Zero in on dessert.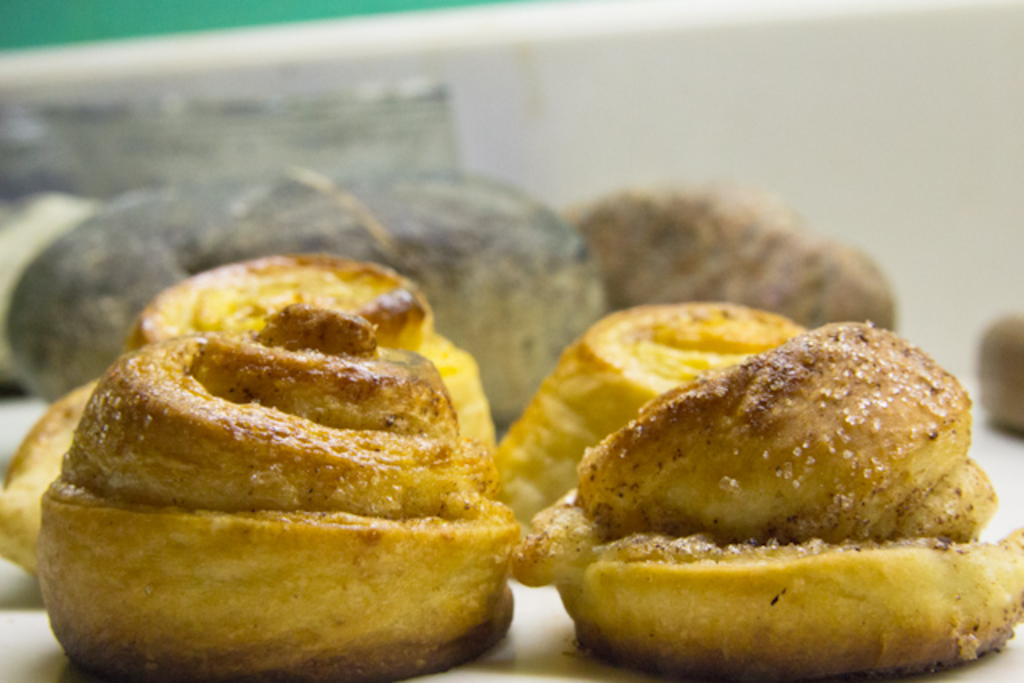
Zeroed in: <region>589, 197, 902, 333</region>.
